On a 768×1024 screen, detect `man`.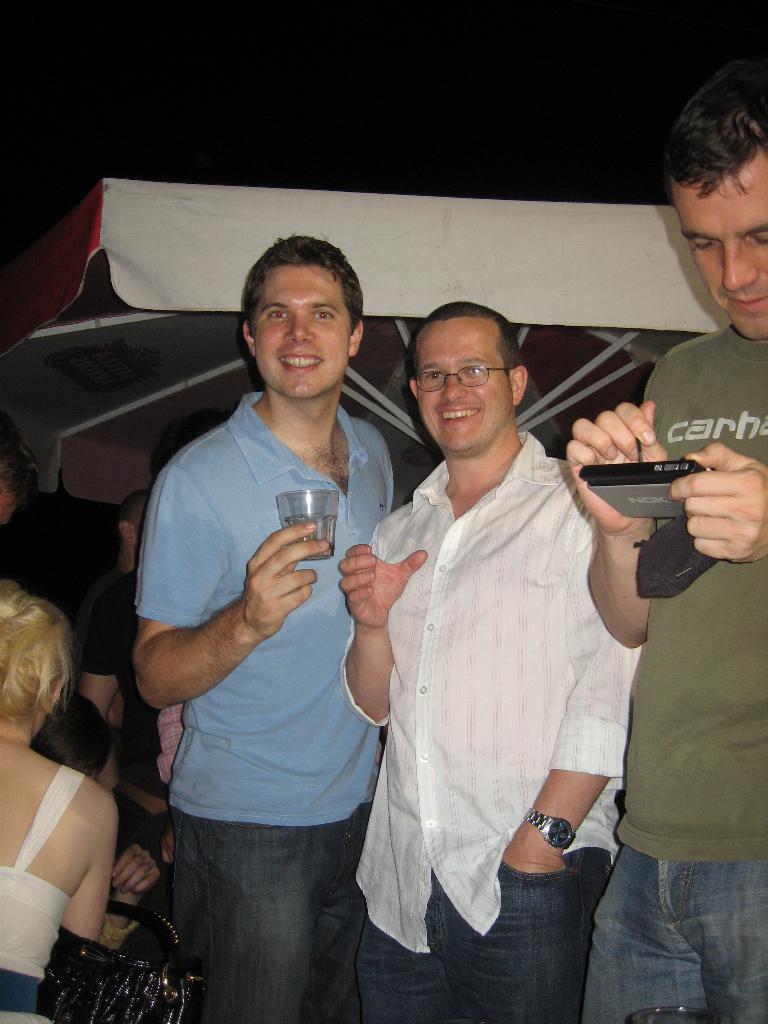
[x1=338, y1=292, x2=646, y2=1023].
